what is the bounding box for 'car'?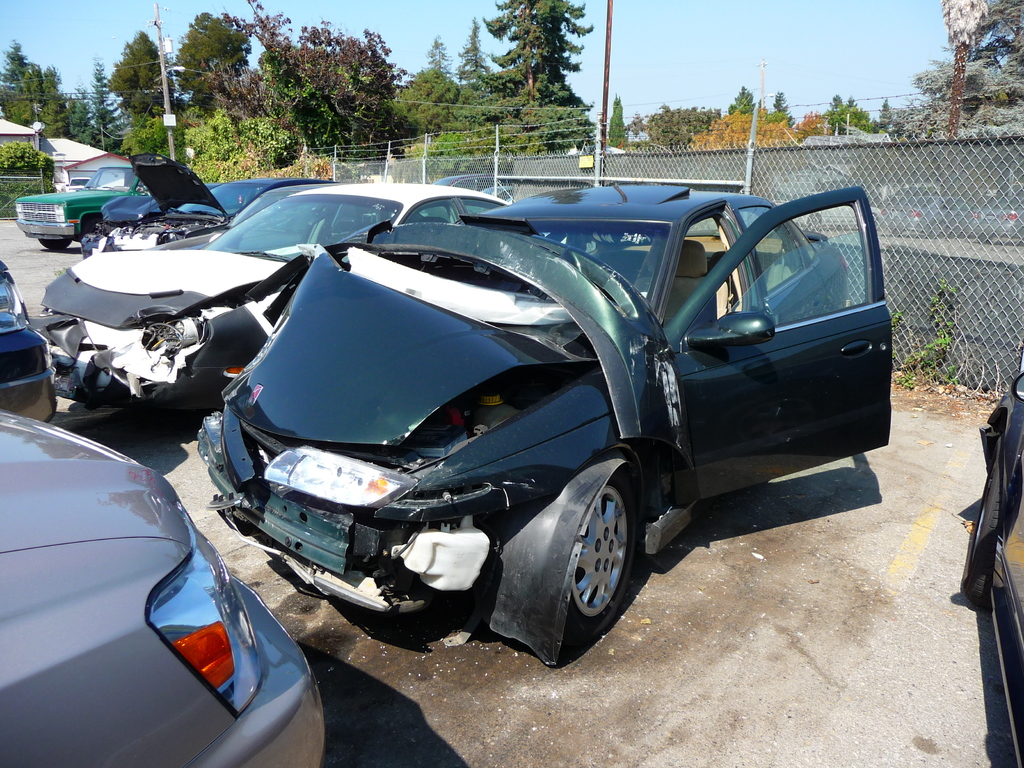
(x1=961, y1=189, x2=1023, y2=246).
